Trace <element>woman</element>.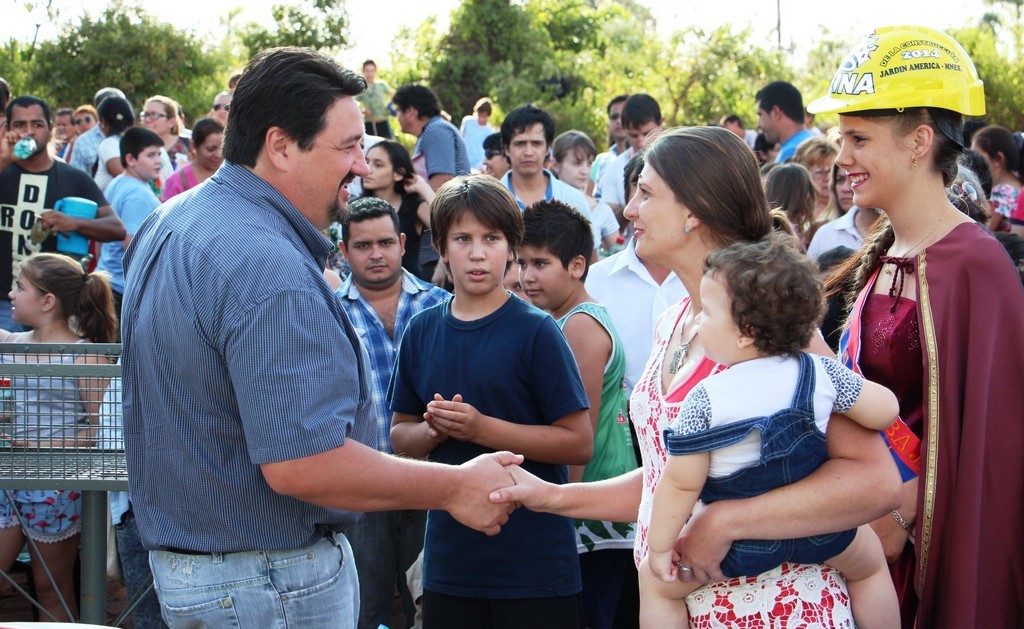
Traced to locate(155, 118, 222, 205).
